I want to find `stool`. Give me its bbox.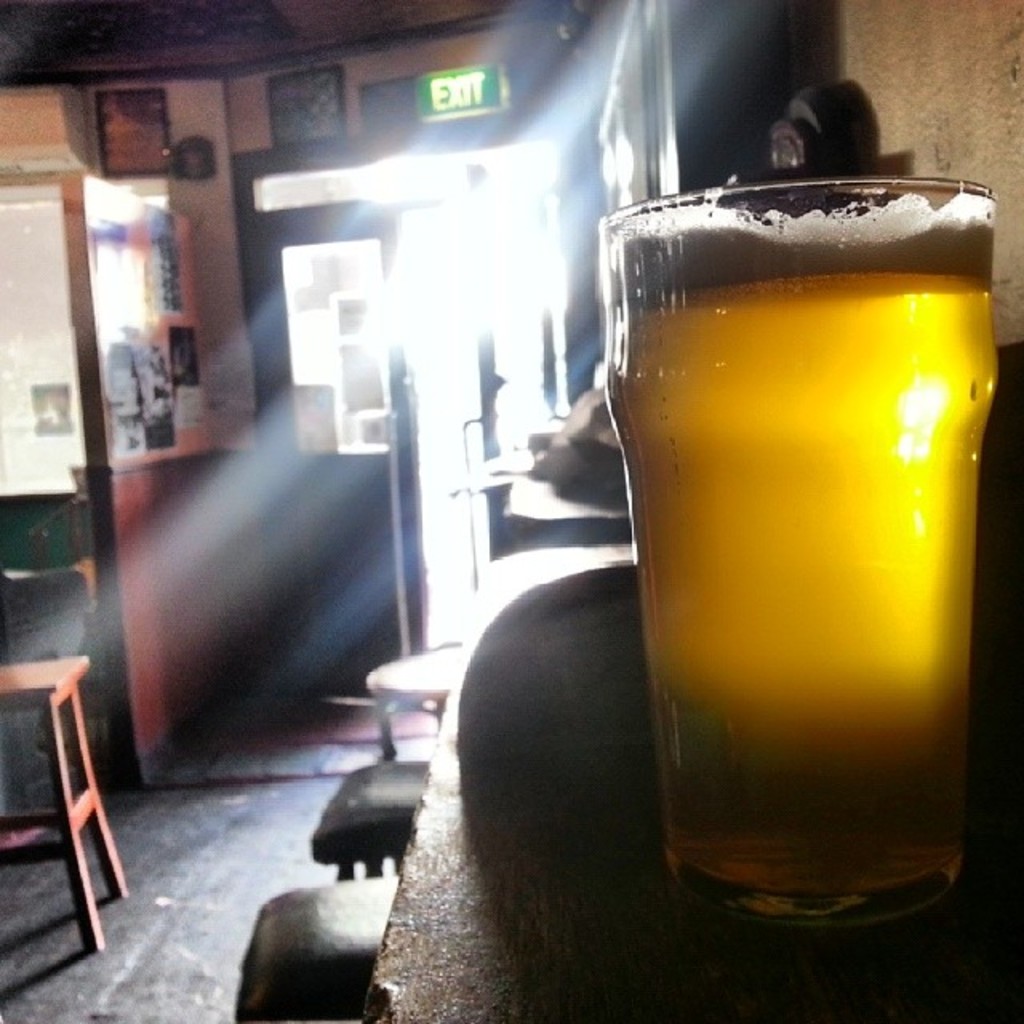
bbox=[0, 654, 131, 947].
